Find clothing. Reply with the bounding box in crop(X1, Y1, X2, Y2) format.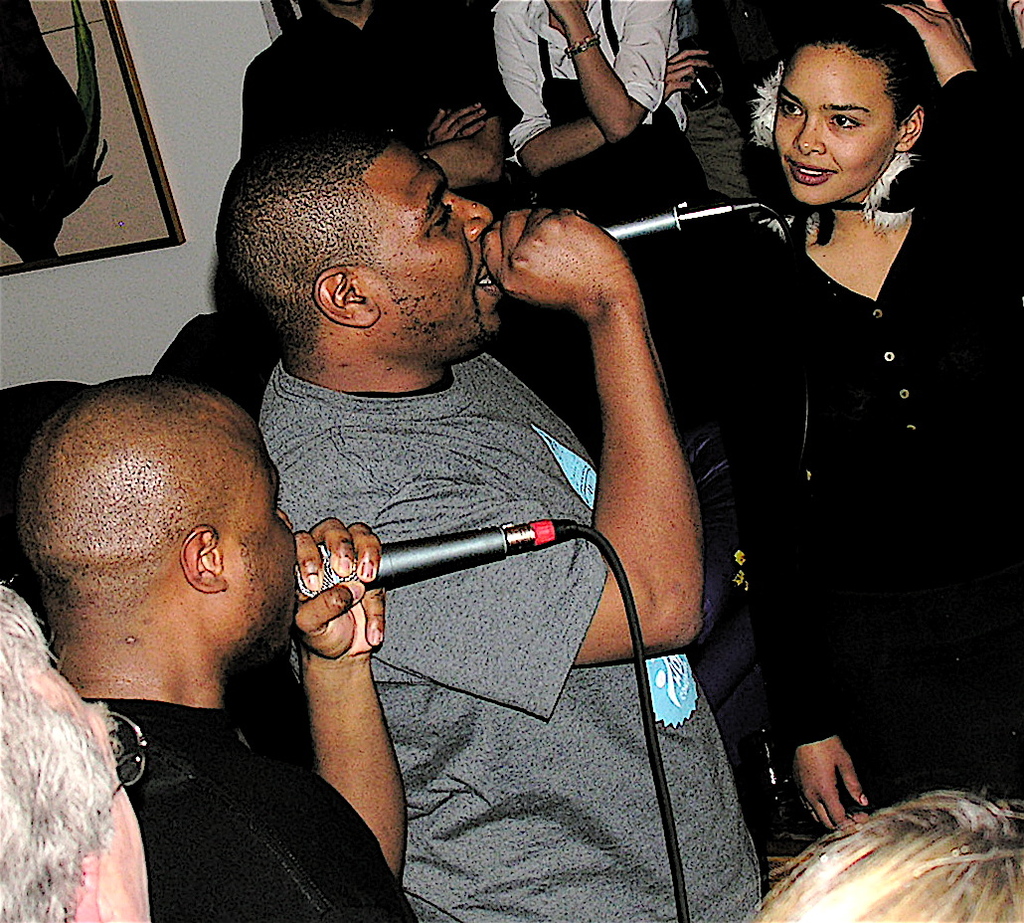
crop(642, 174, 1019, 822).
